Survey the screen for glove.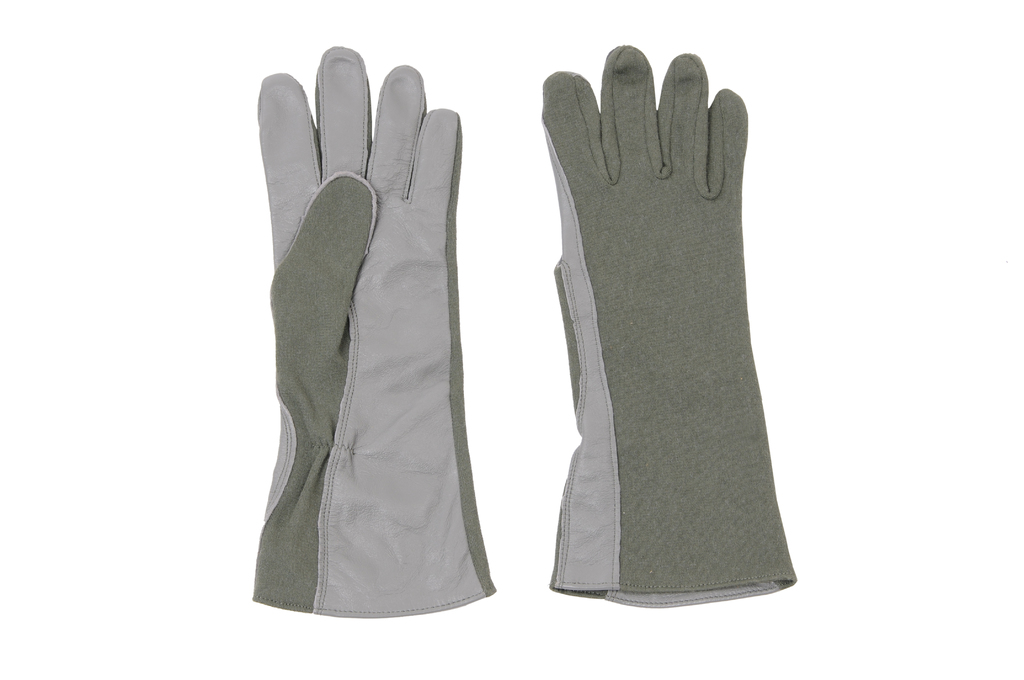
Survey found: BBox(253, 44, 497, 619).
